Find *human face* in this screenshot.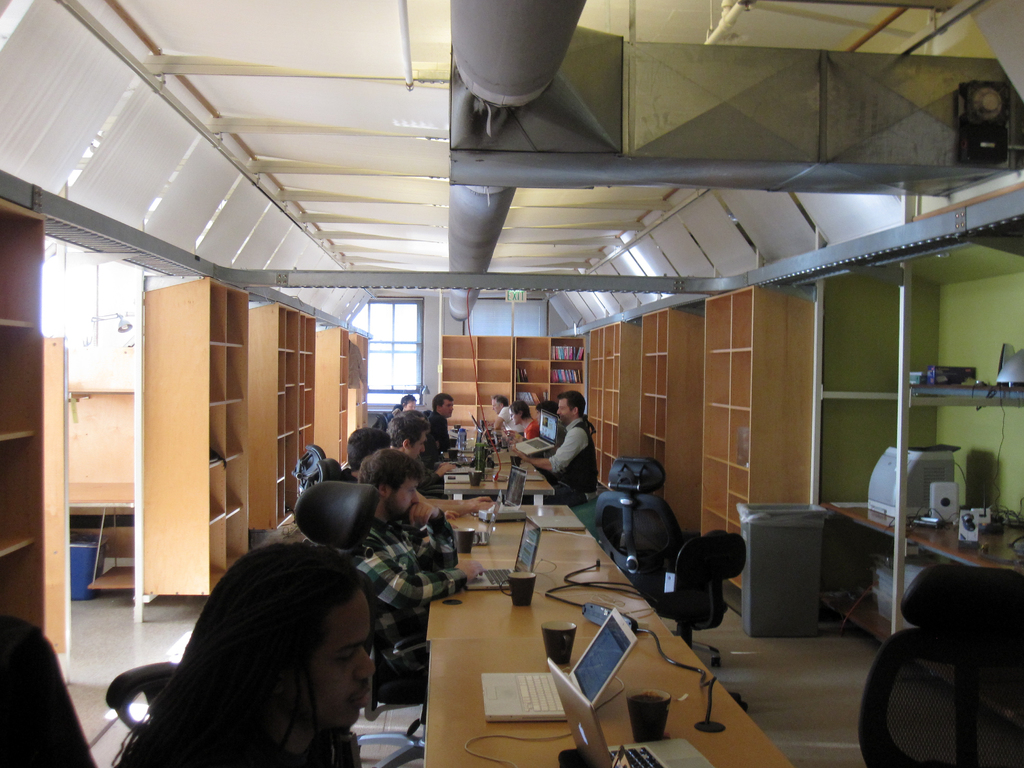
The bounding box for *human face* is Rect(490, 396, 502, 413).
